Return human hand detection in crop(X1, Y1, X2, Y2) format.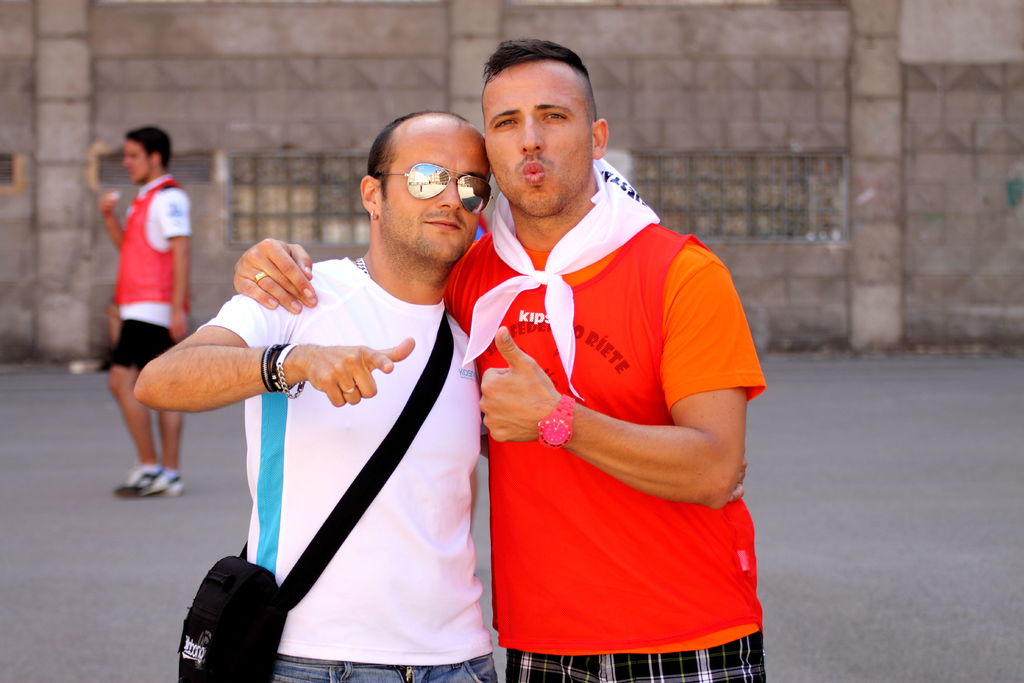
crop(222, 238, 317, 318).
